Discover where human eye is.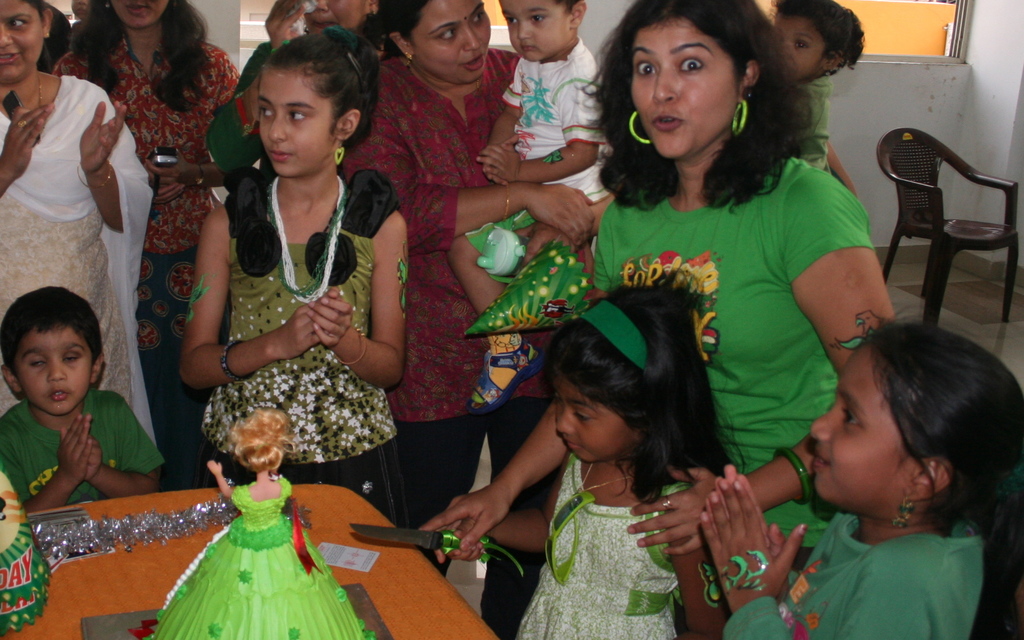
Discovered at 435/28/457/42.
